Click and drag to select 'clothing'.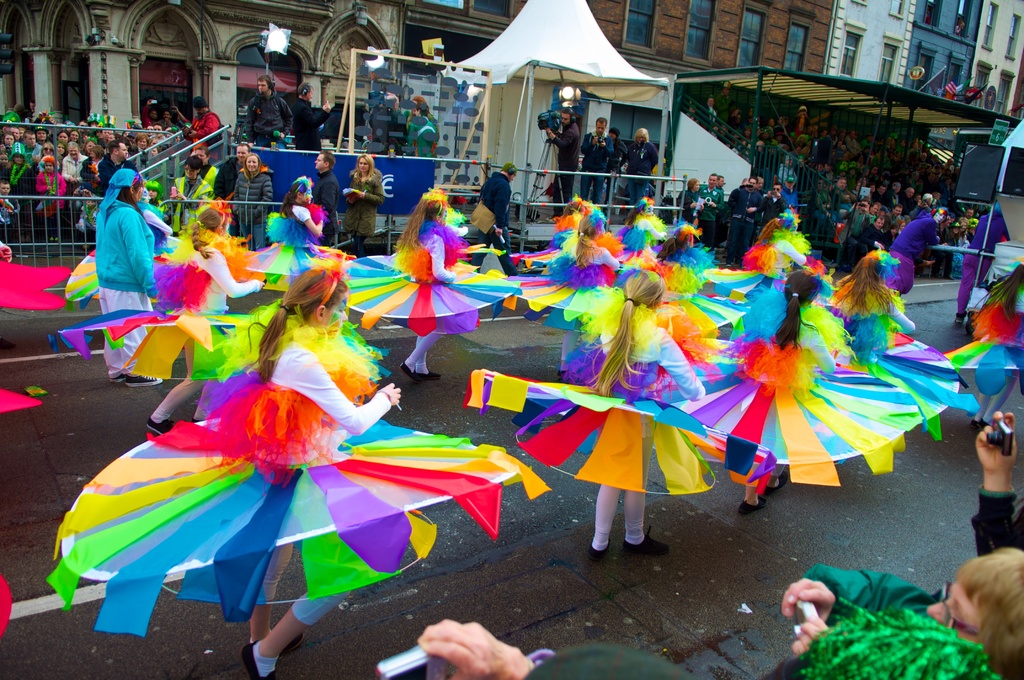
Selection: 716,109,992,260.
